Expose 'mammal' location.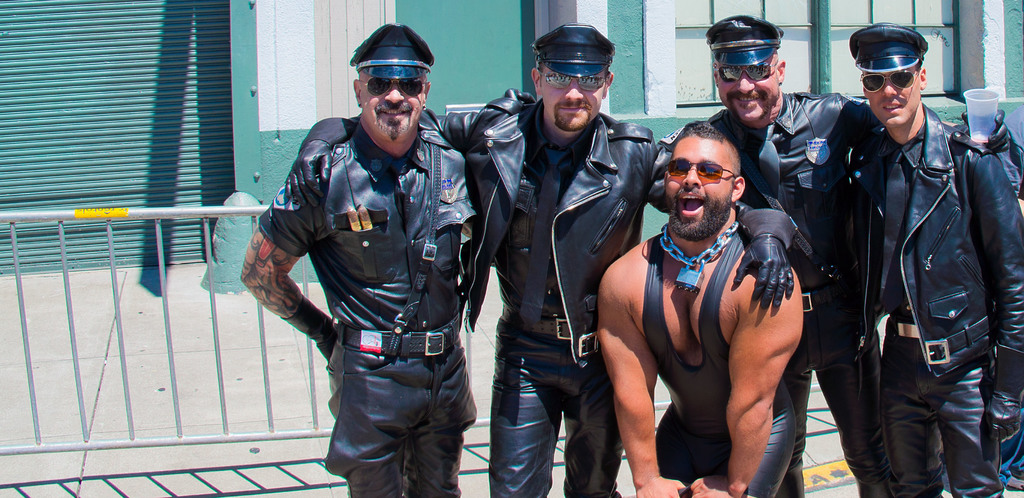
Exposed at <box>286,24,798,497</box>.
